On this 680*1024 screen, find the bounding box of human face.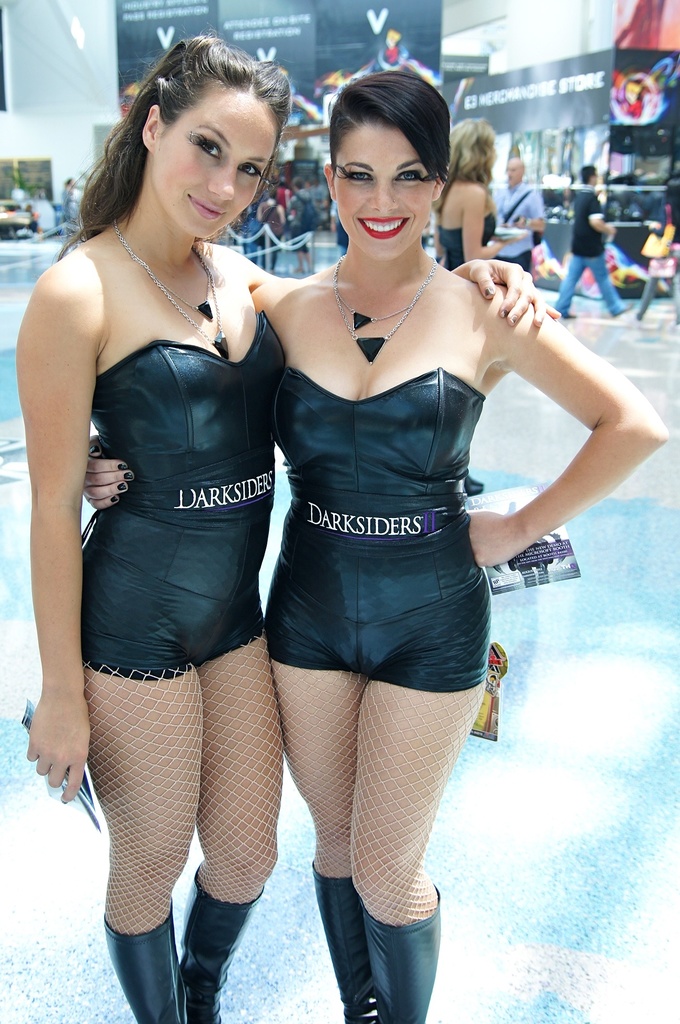
Bounding box: [left=508, top=160, right=522, bottom=188].
